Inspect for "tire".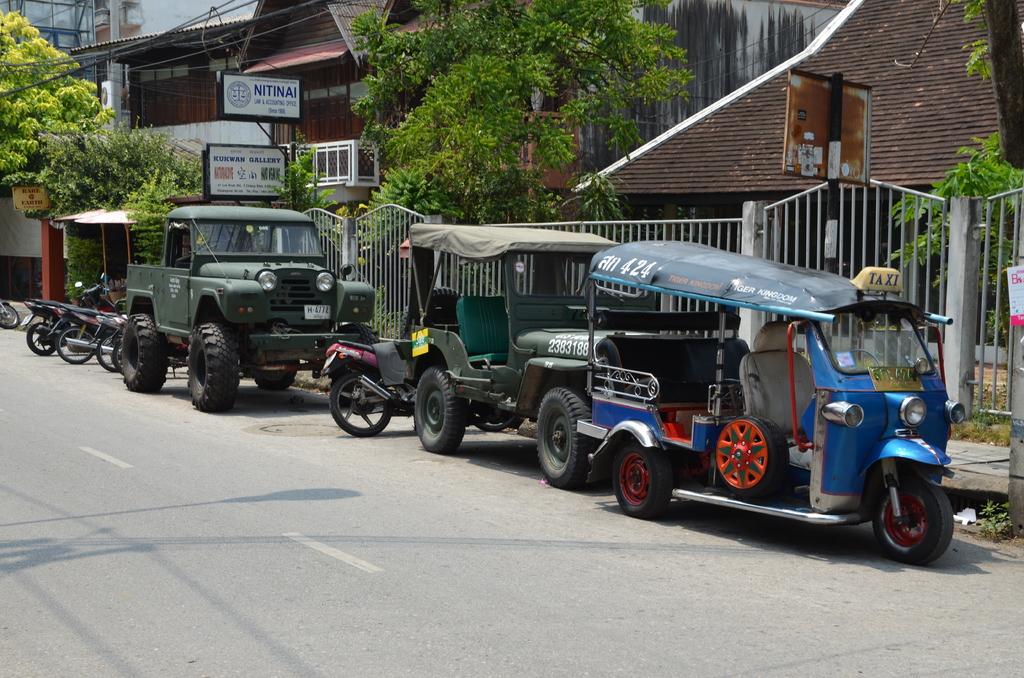
Inspection: [left=714, top=416, right=788, bottom=498].
